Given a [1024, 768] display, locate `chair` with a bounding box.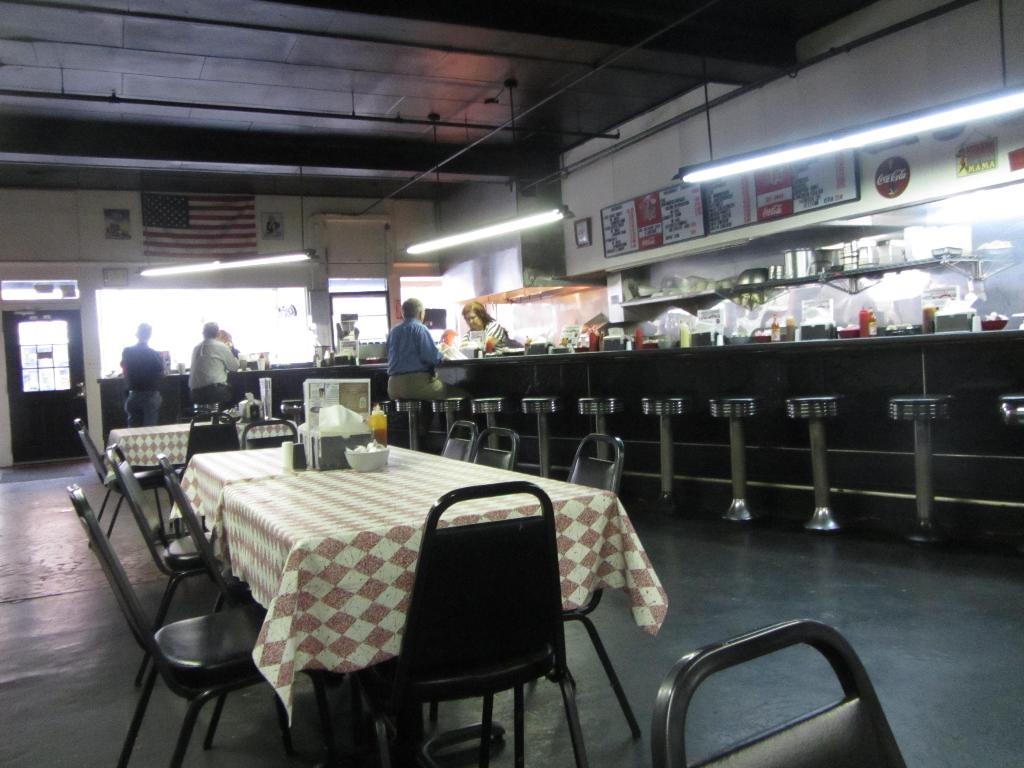
Located: crop(241, 420, 299, 446).
